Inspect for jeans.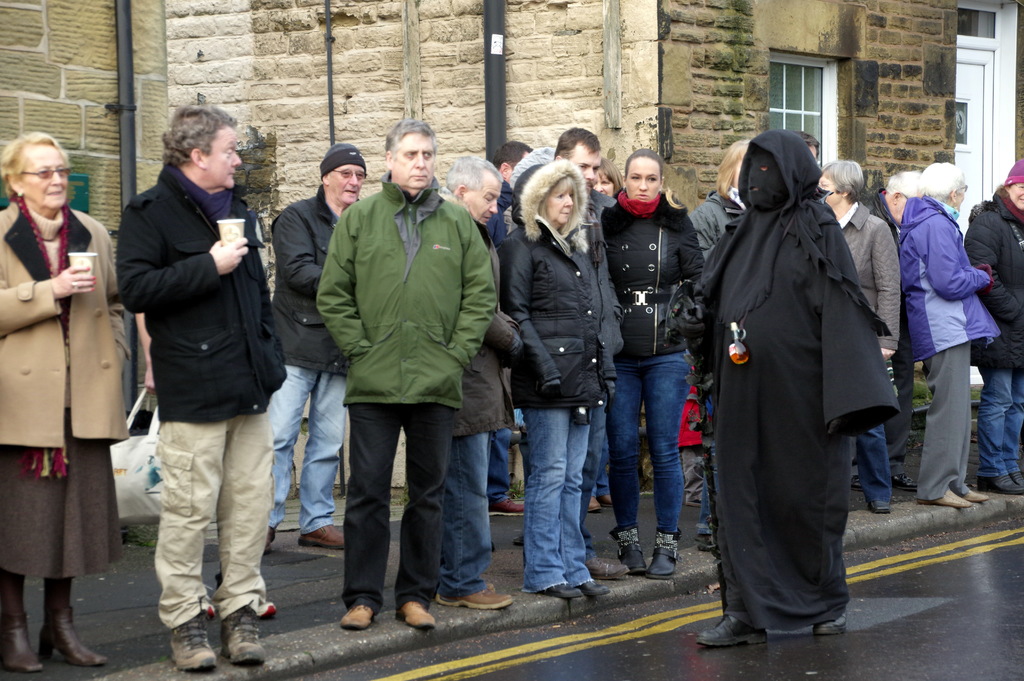
Inspection: (489, 390, 524, 504).
